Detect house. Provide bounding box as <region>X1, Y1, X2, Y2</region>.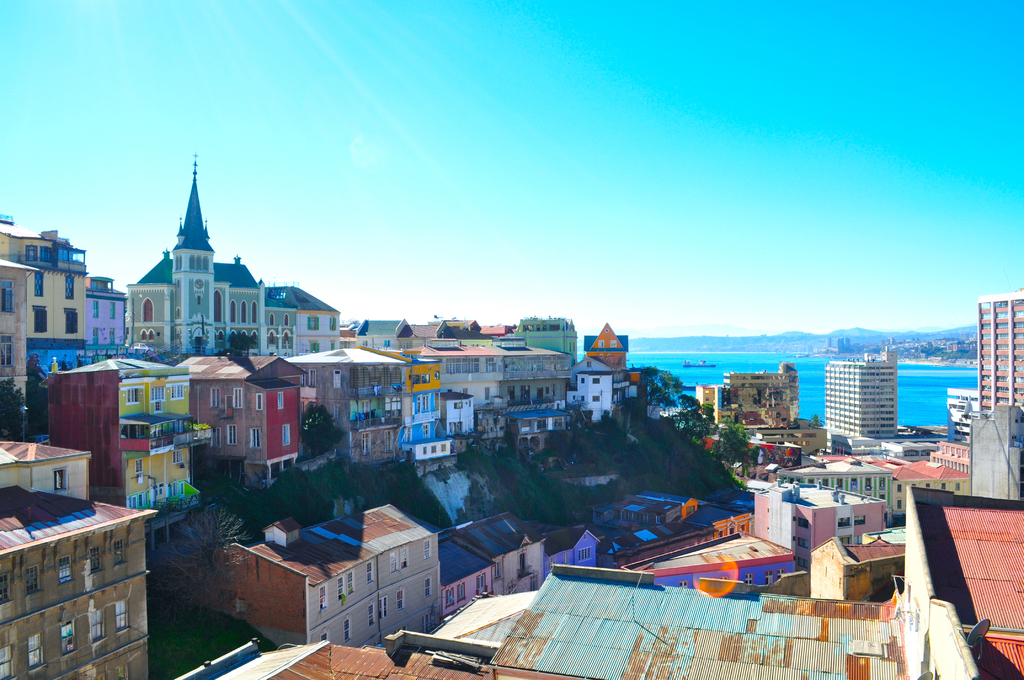
<region>889, 453, 965, 517</region>.
